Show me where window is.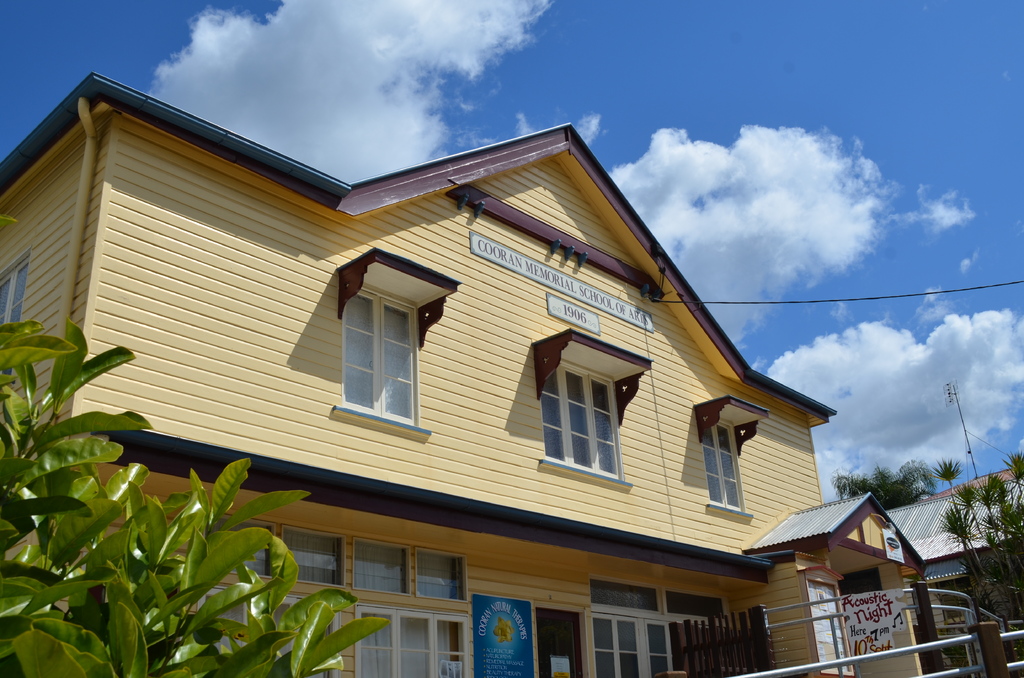
window is at detection(586, 577, 729, 619).
